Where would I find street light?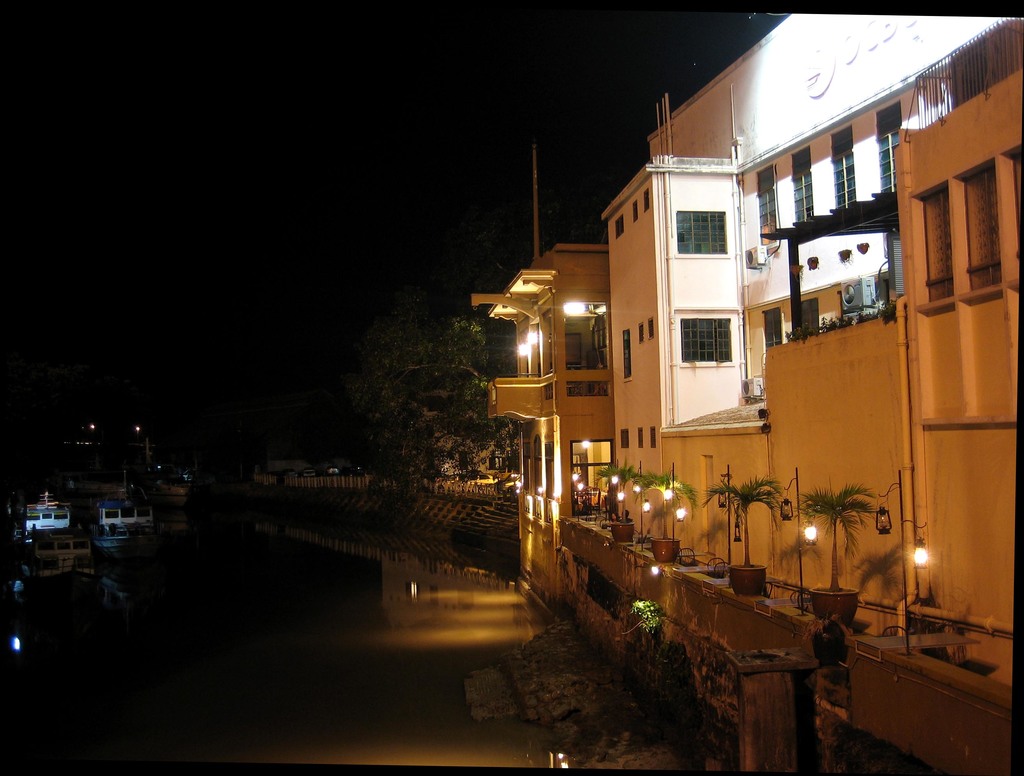
At bbox(563, 456, 588, 515).
